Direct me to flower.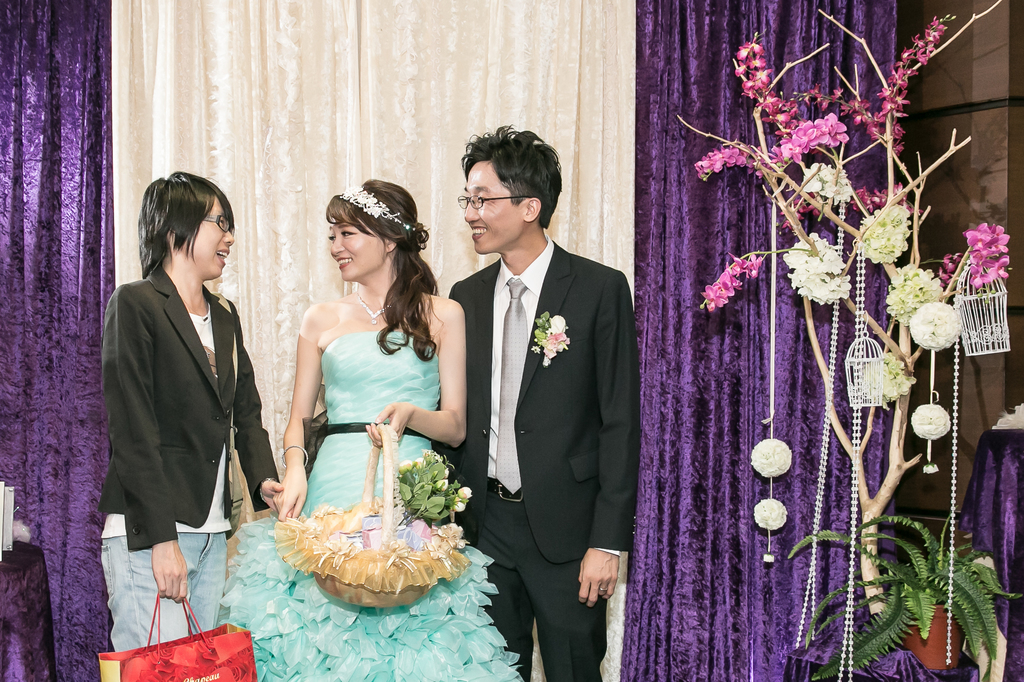
Direction: {"left": 455, "top": 500, "right": 464, "bottom": 514}.
